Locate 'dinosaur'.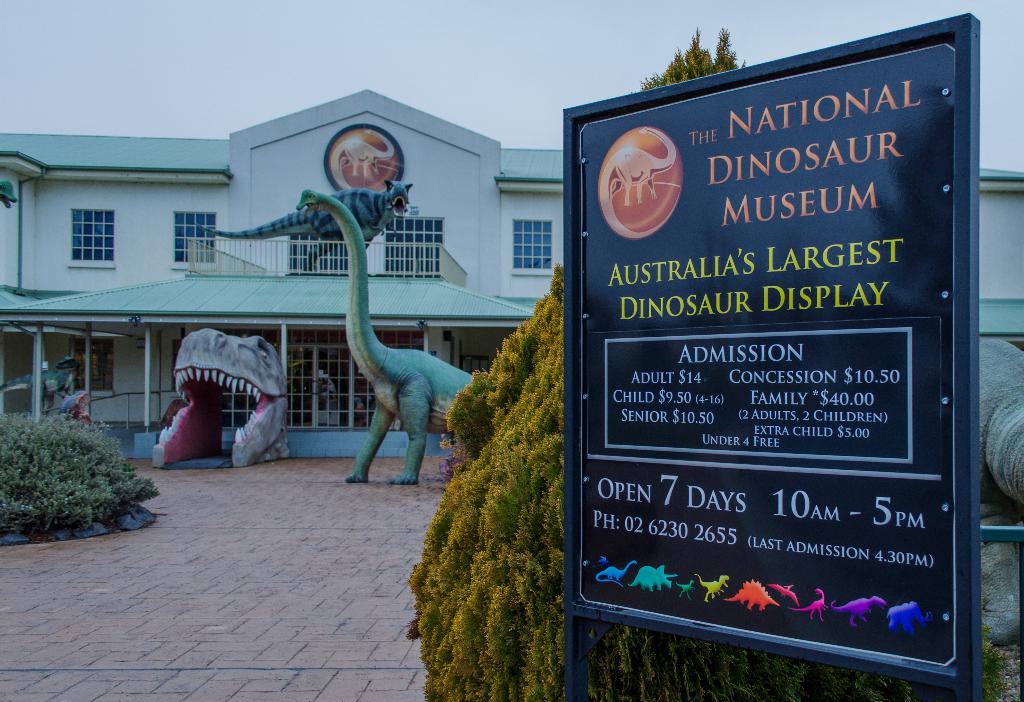
Bounding box: <region>61, 391, 92, 427</region>.
